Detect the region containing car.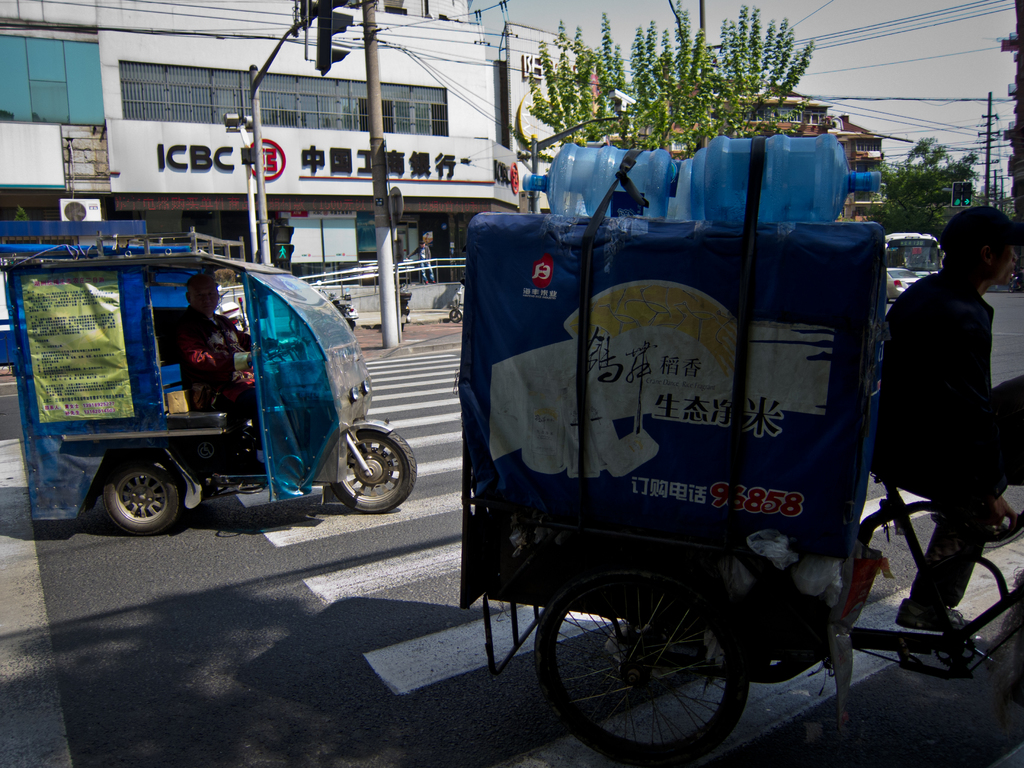
bbox(886, 268, 921, 299).
